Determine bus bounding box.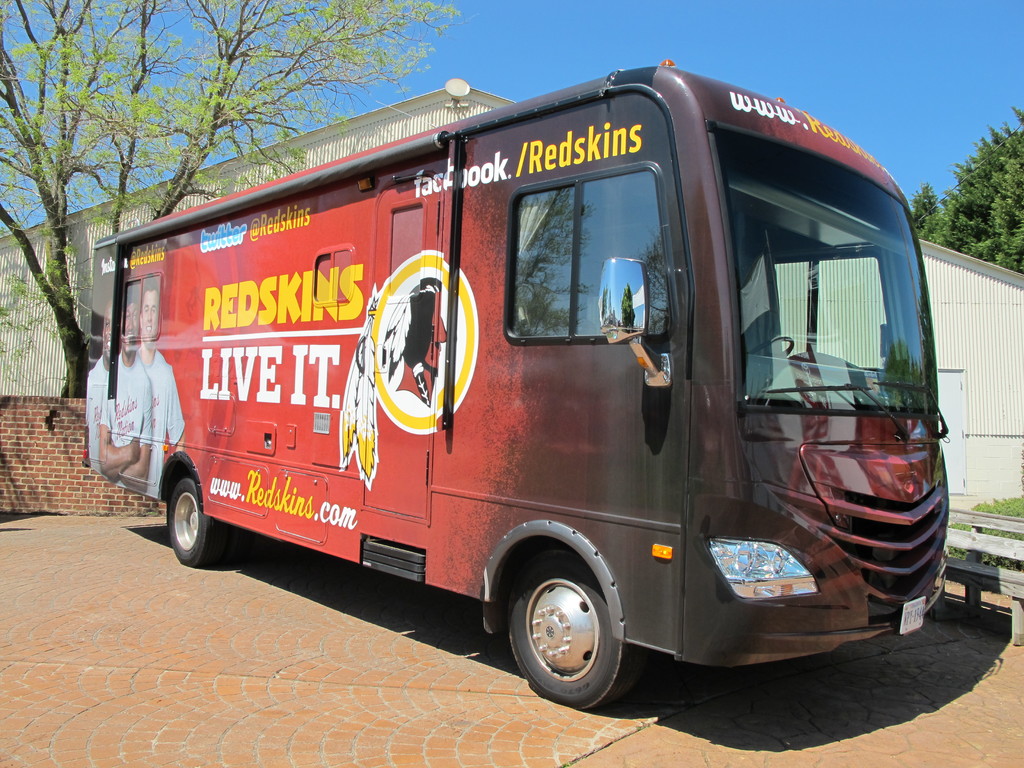
Determined: bbox(86, 60, 950, 709).
